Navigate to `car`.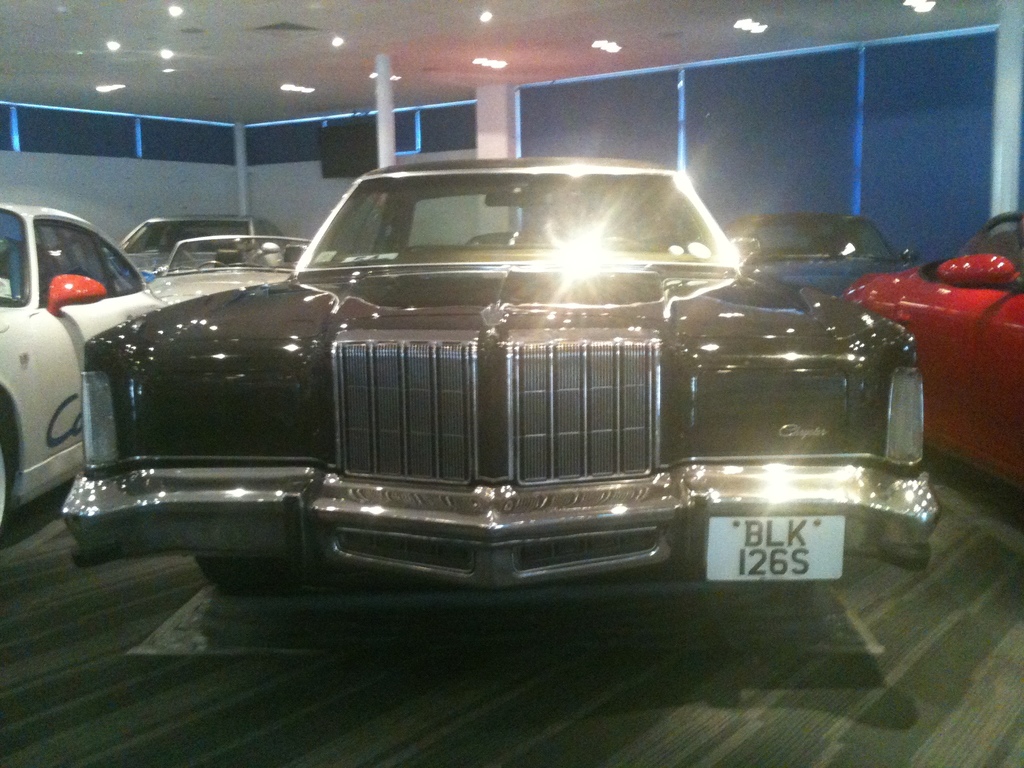
Navigation target: left=147, top=234, right=318, bottom=309.
